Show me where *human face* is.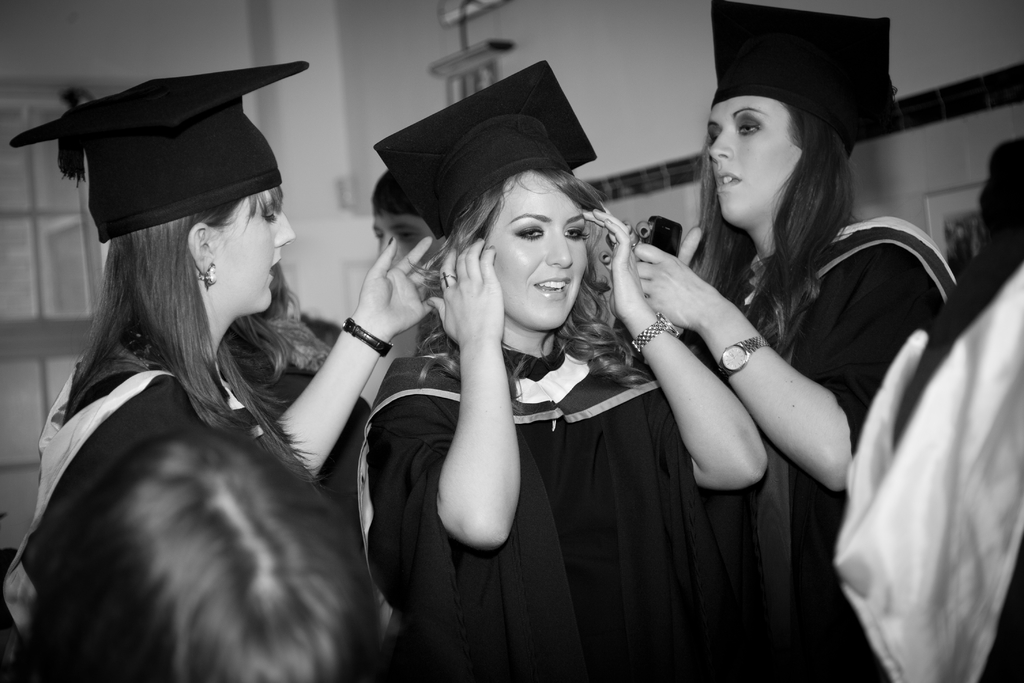
*human face* is at <bbox>211, 193, 301, 309</bbox>.
